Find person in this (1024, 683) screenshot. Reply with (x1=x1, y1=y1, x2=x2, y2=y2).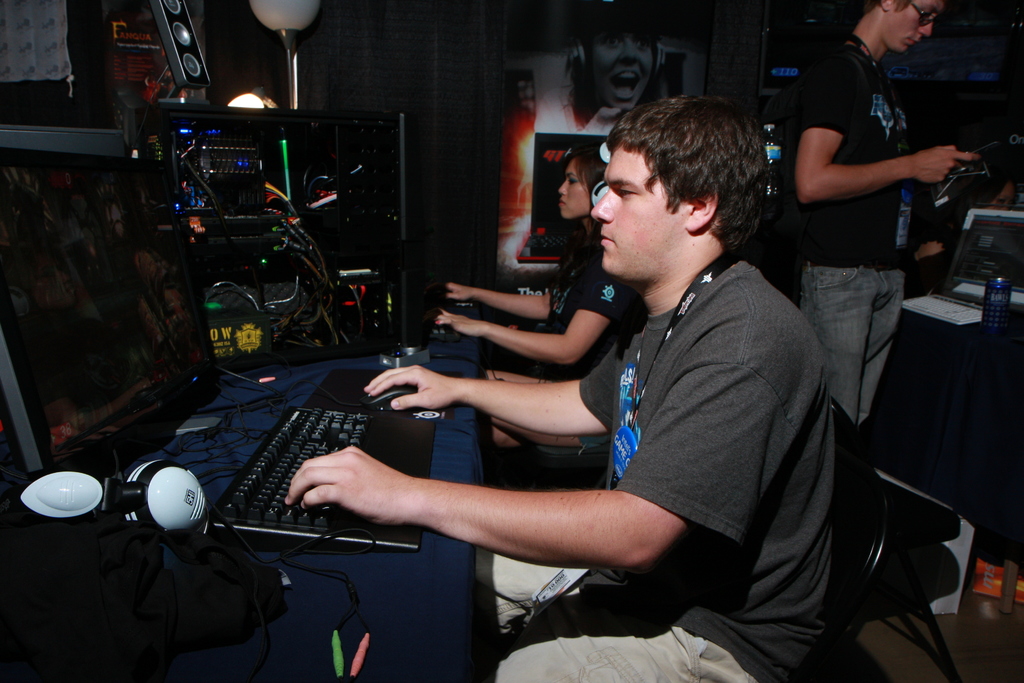
(x1=433, y1=147, x2=650, y2=452).
